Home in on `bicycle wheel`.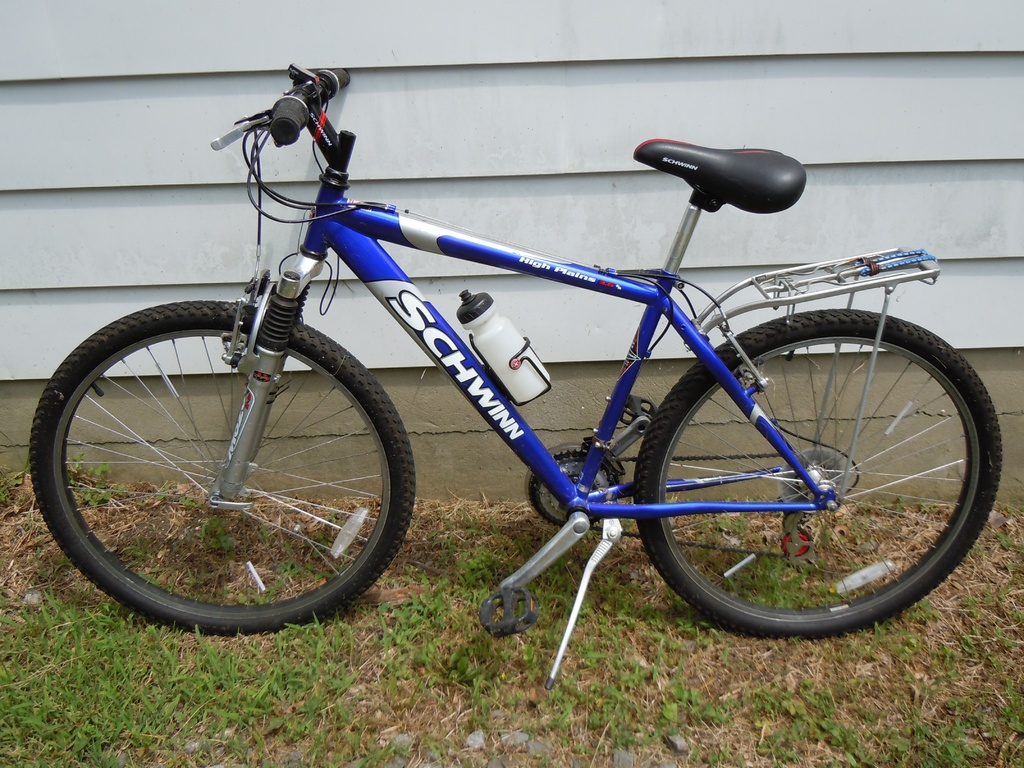
Homed in at (x1=632, y1=309, x2=1002, y2=639).
